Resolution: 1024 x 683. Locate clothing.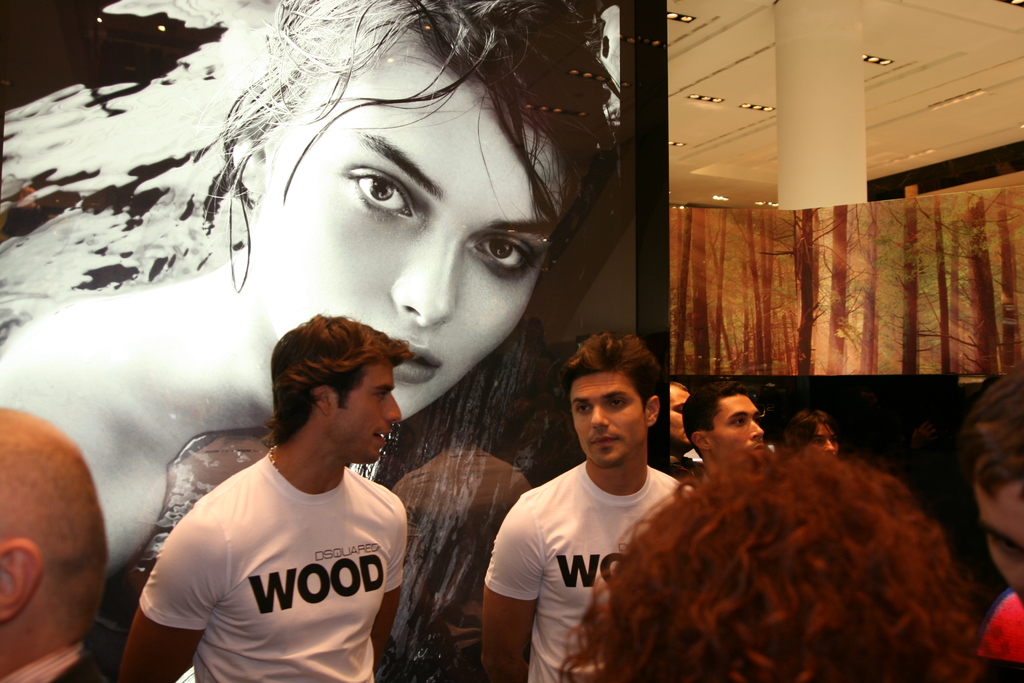
973, 583, 1023, 662.
